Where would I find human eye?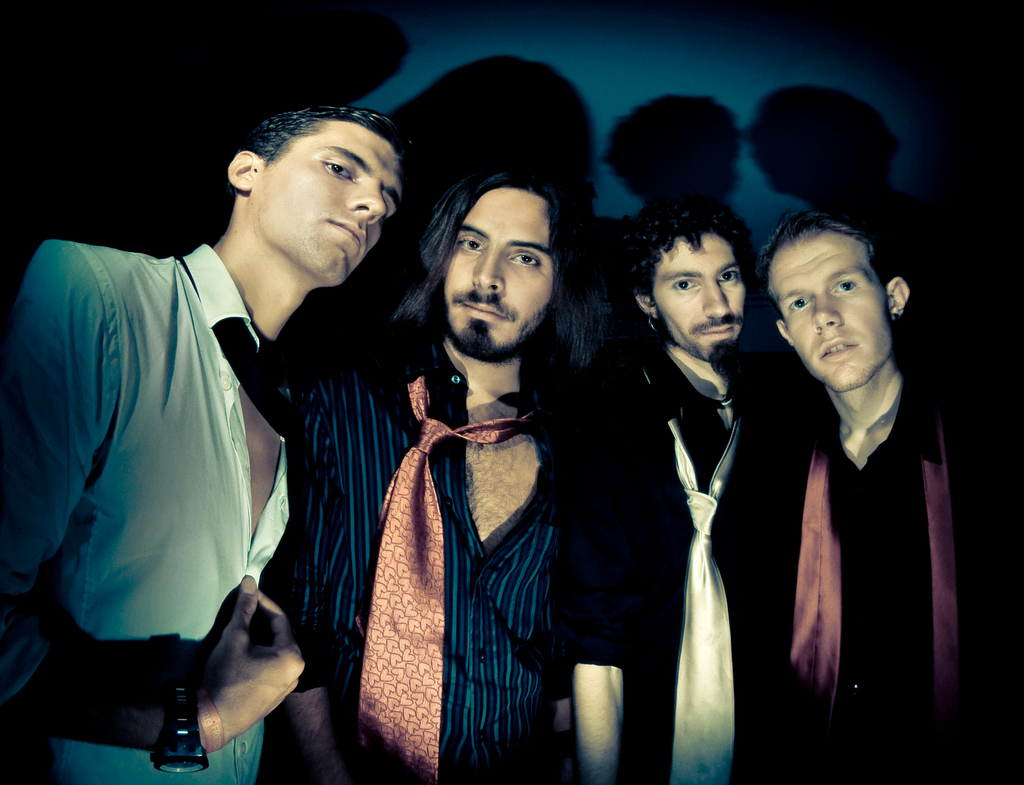
At left=671, top=275, right=698, bottom=293.
